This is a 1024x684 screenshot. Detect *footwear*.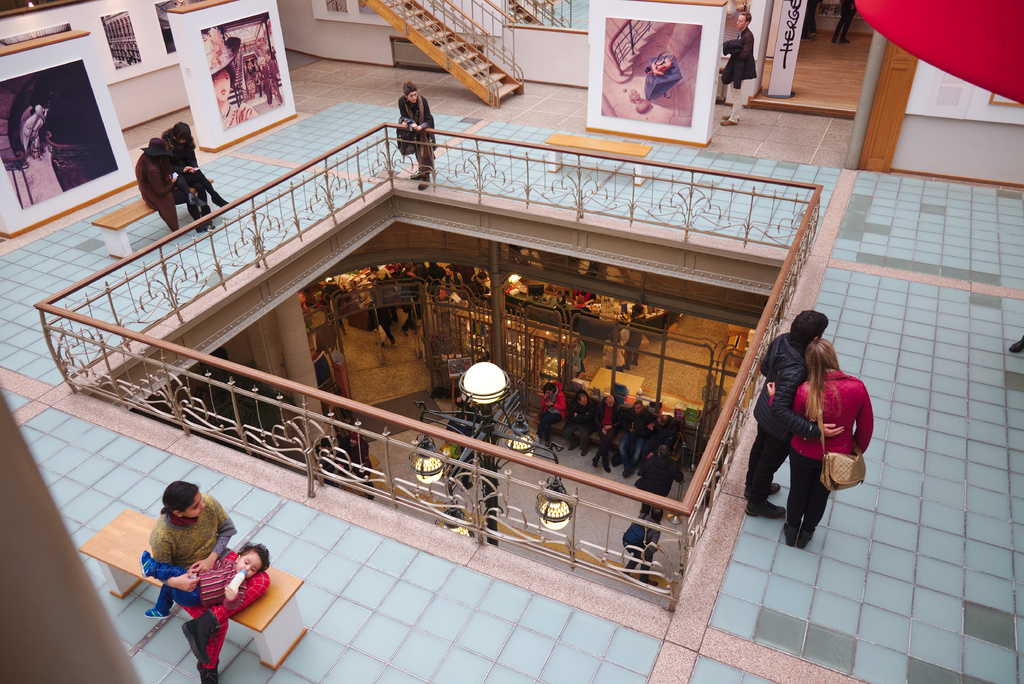
rect(546, 439, 550, 450).
